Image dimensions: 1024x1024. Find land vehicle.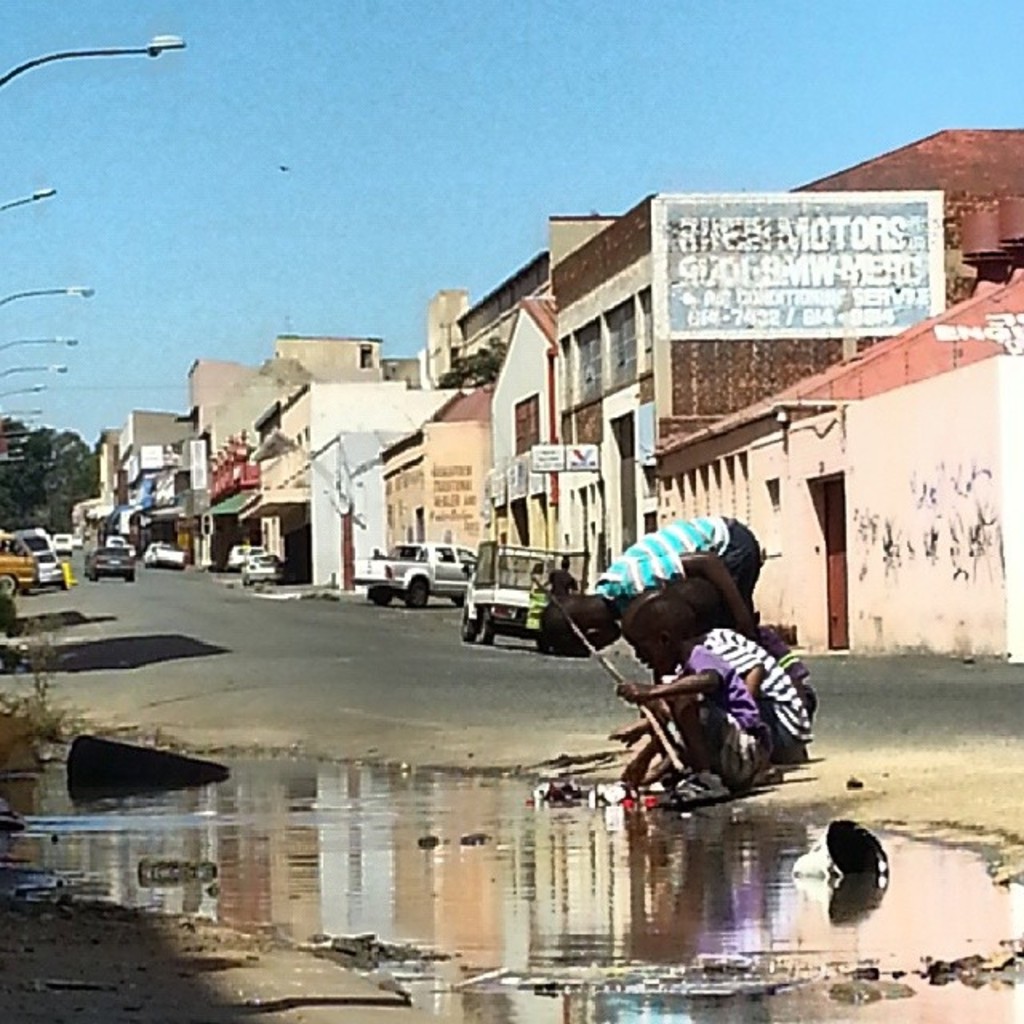
<region>229, 541, 256, 565</region>.
